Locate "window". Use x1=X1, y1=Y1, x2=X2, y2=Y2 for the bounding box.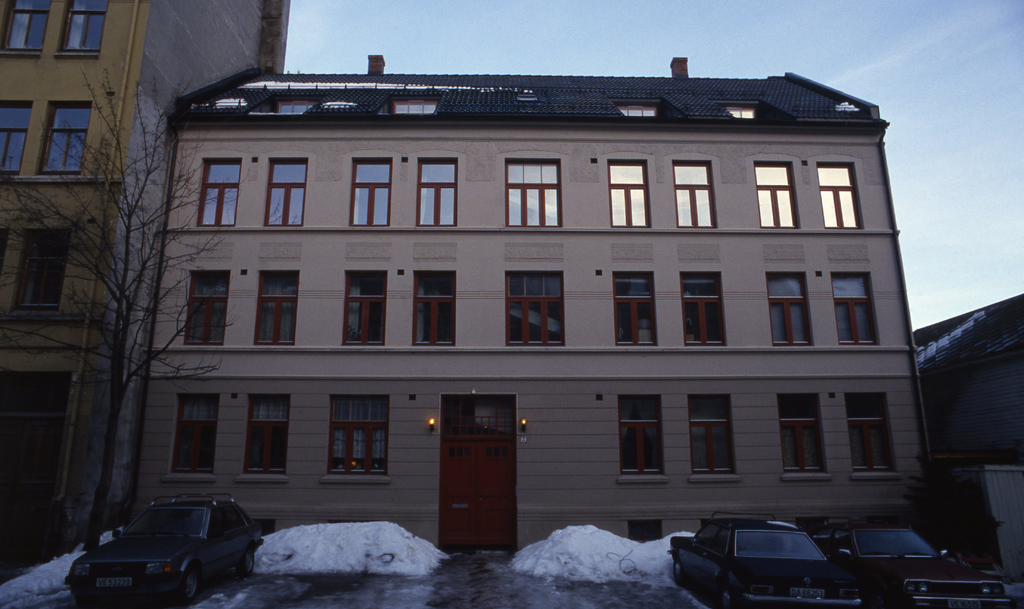
x1=413, y1=268, x2=456, y2=345.
